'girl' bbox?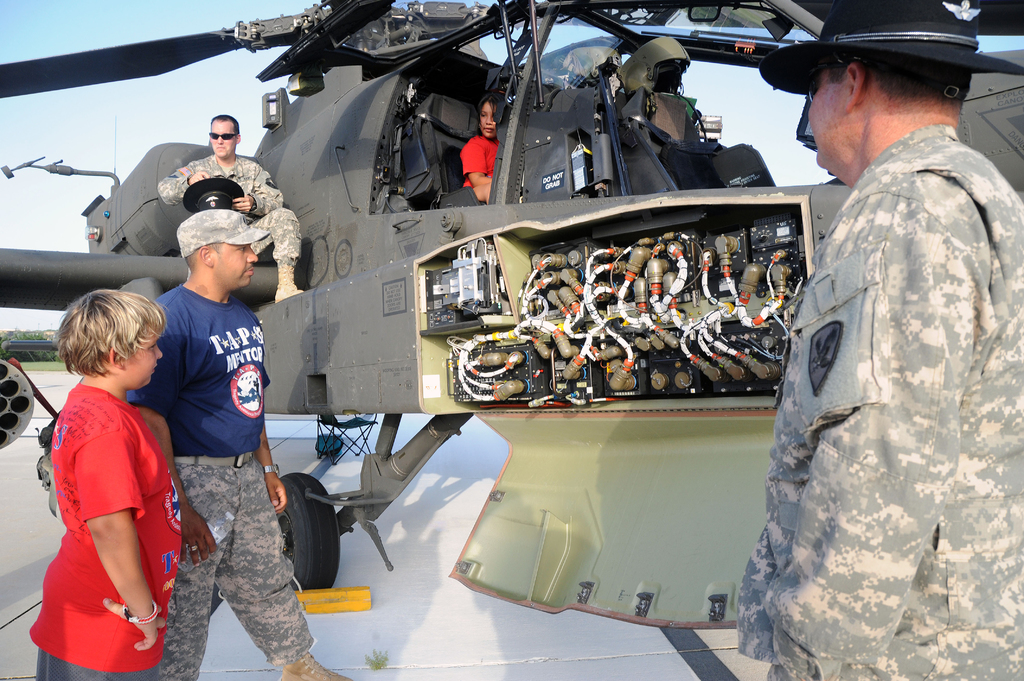
locate(461, 96, 500, 204)
